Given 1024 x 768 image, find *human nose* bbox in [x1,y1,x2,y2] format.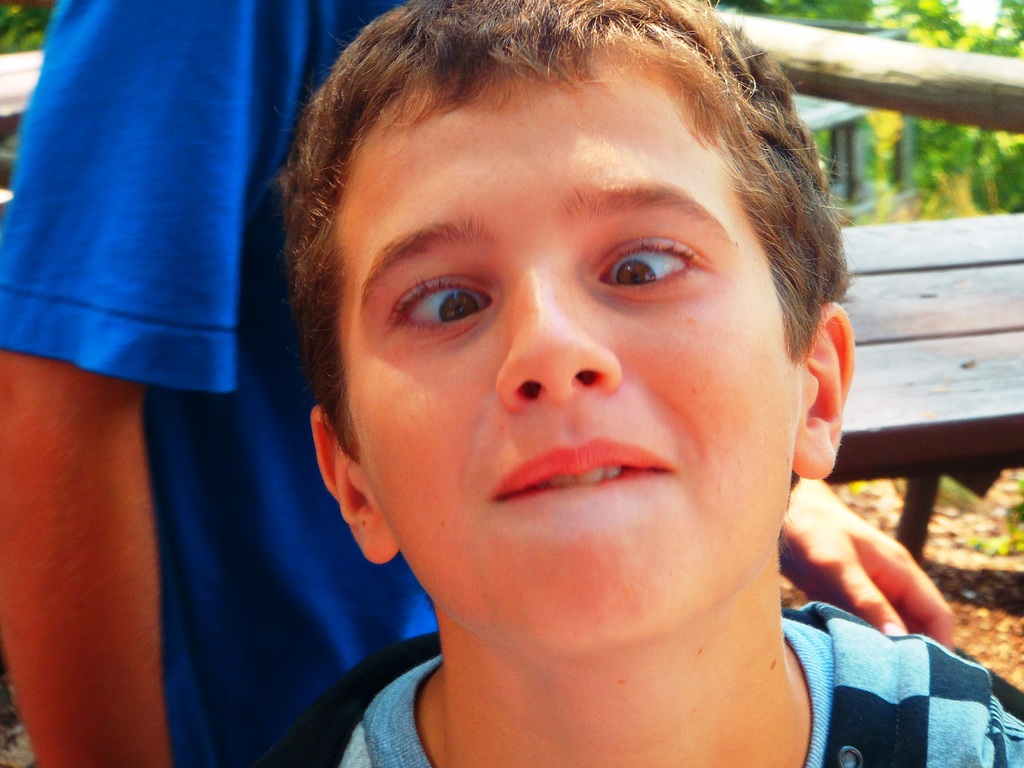
[489,280,628,418].
